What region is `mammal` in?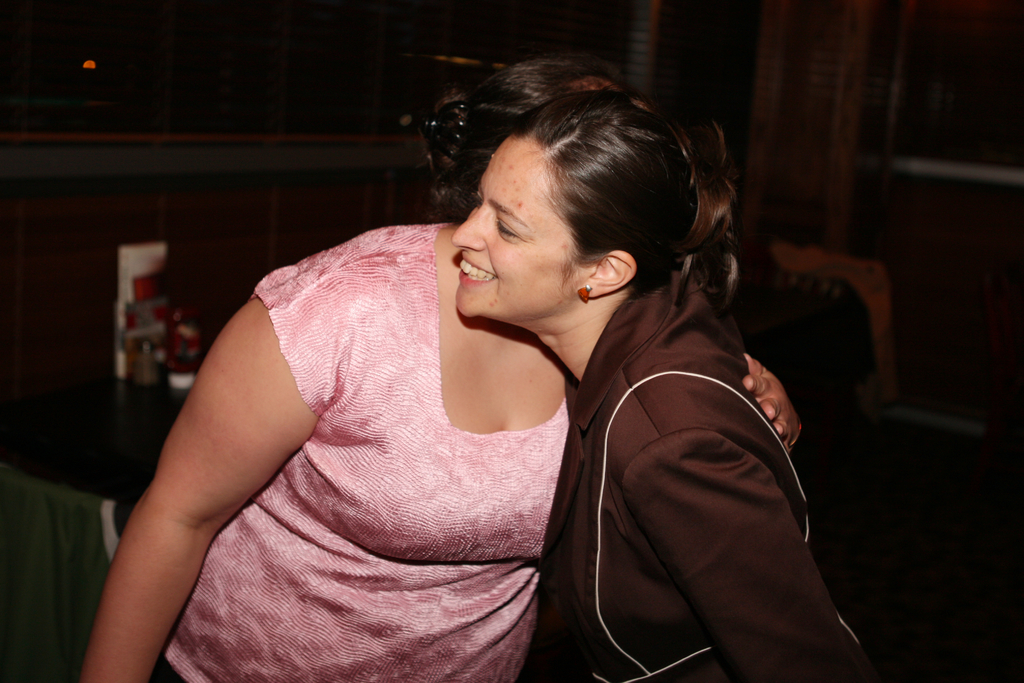
BBox(450, 85, 881, 682).
